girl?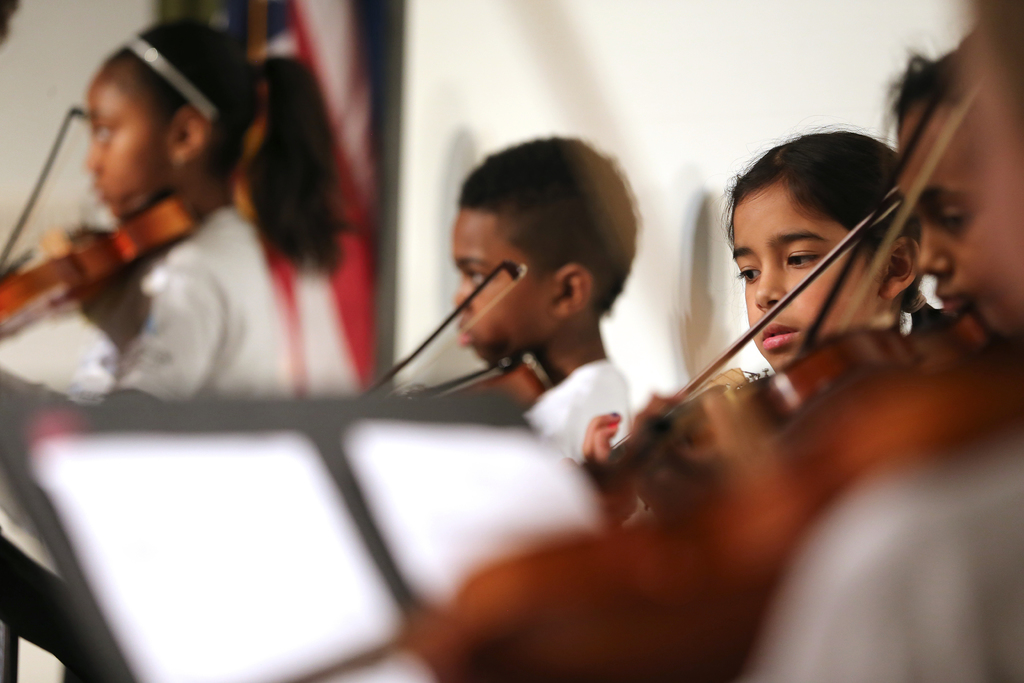
(585, 133, 957, 522)
